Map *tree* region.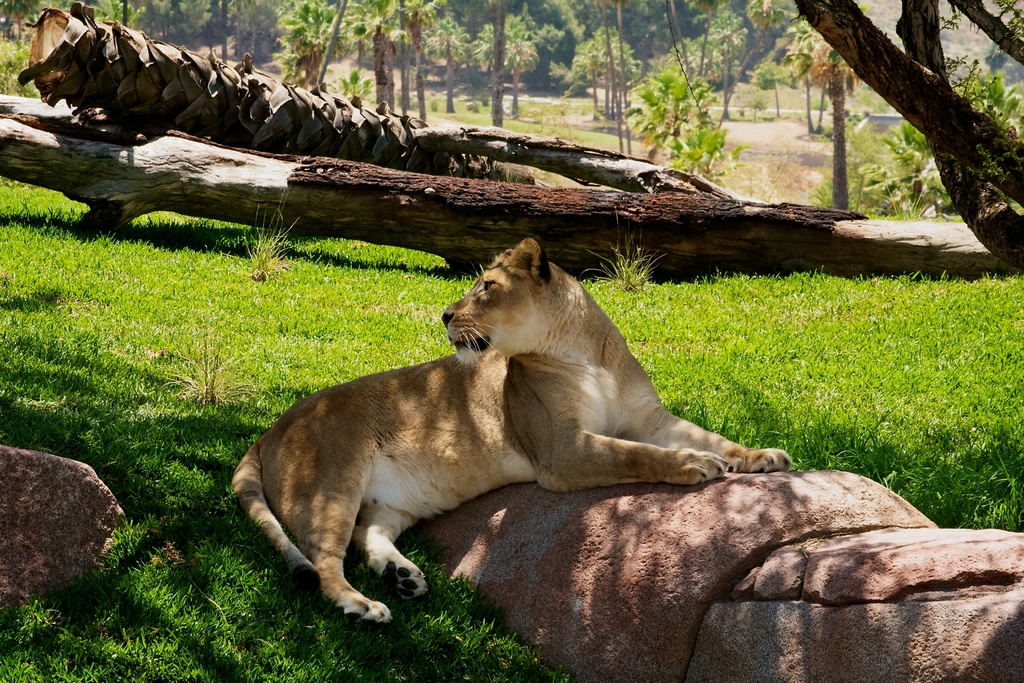
Mapped to region(792, 0, 1023, 277).
